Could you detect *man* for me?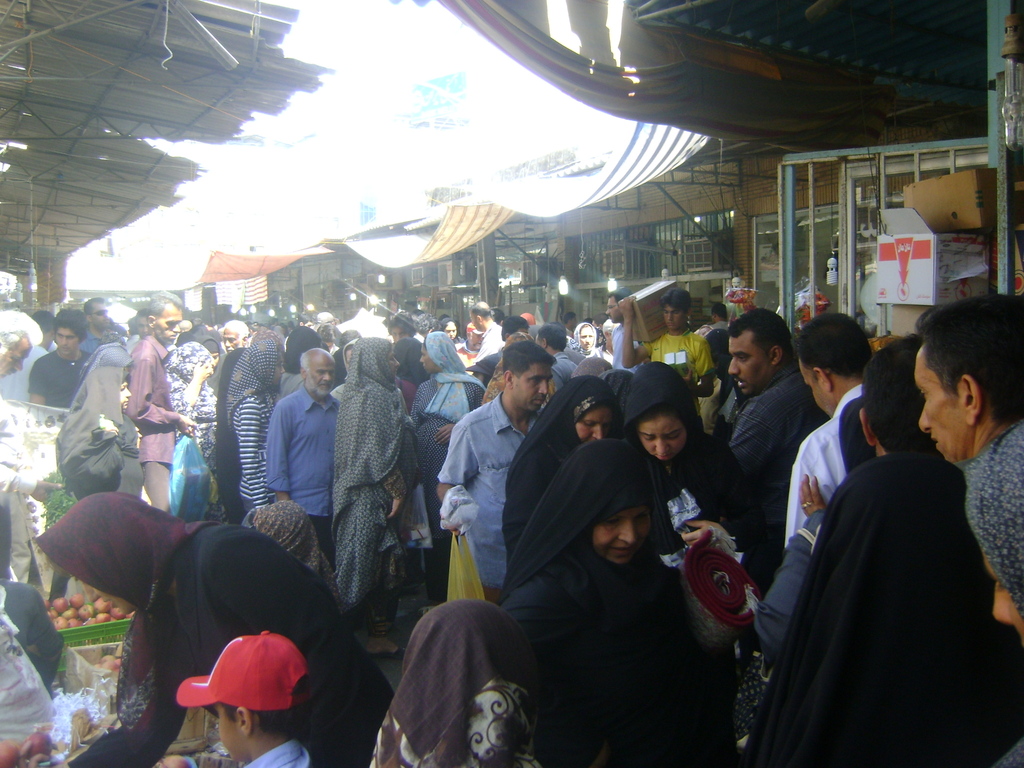
Detection result: locate(608, 294, 646, 374).
